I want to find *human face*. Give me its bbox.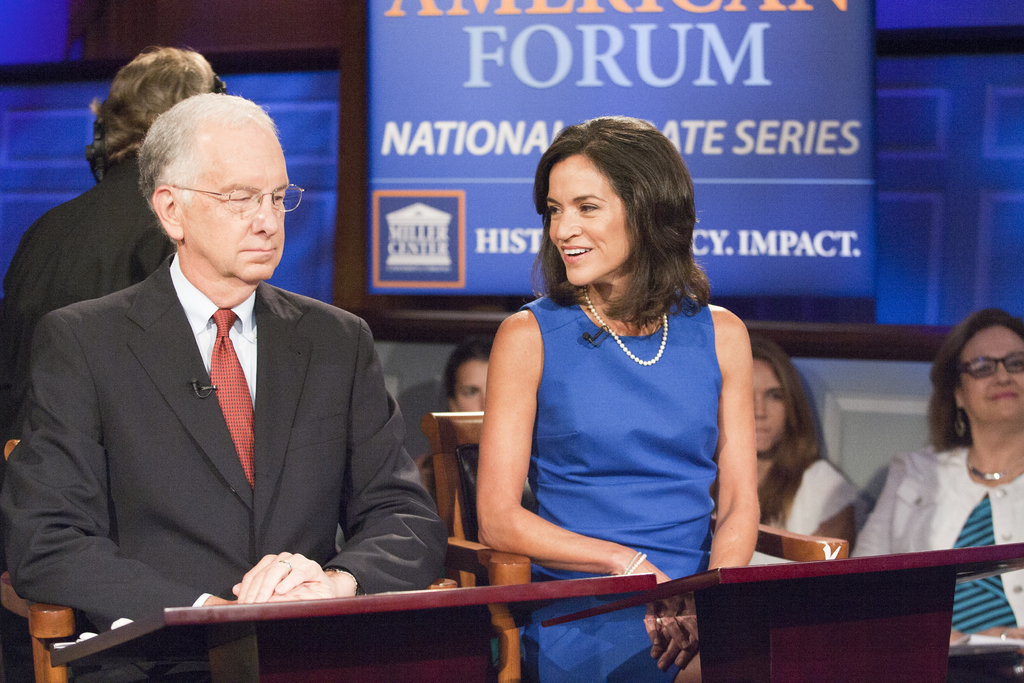
(left=960, top=328, right=1023, bottom=420).
